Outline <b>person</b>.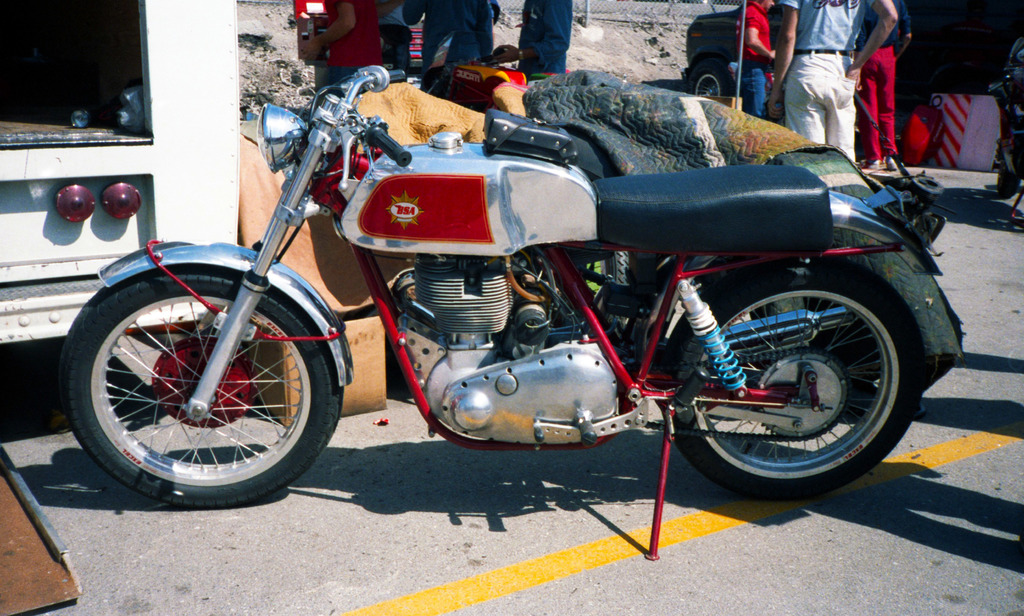
Outline: 497:0:570:80.
